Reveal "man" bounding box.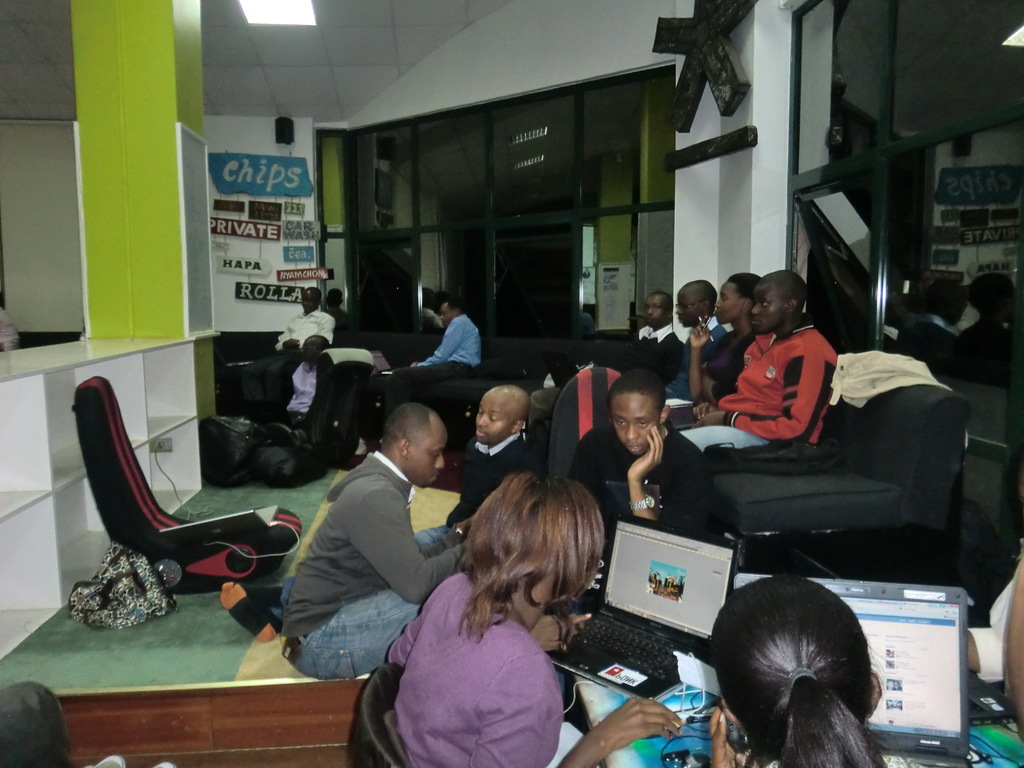
Revealed: locate(273, 285, 332, 351).
